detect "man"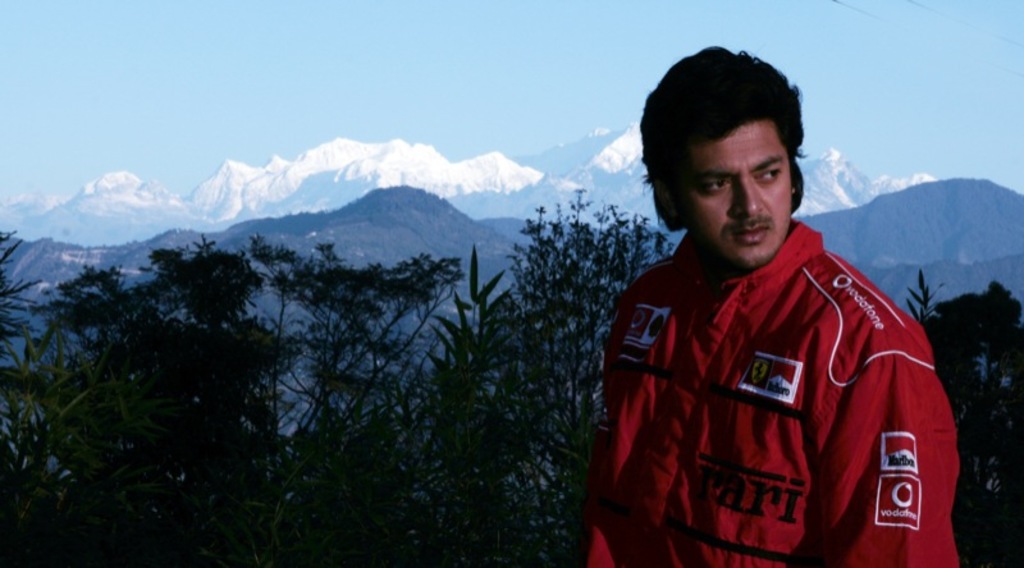
left=603, top=77, right=952, bottom=567
